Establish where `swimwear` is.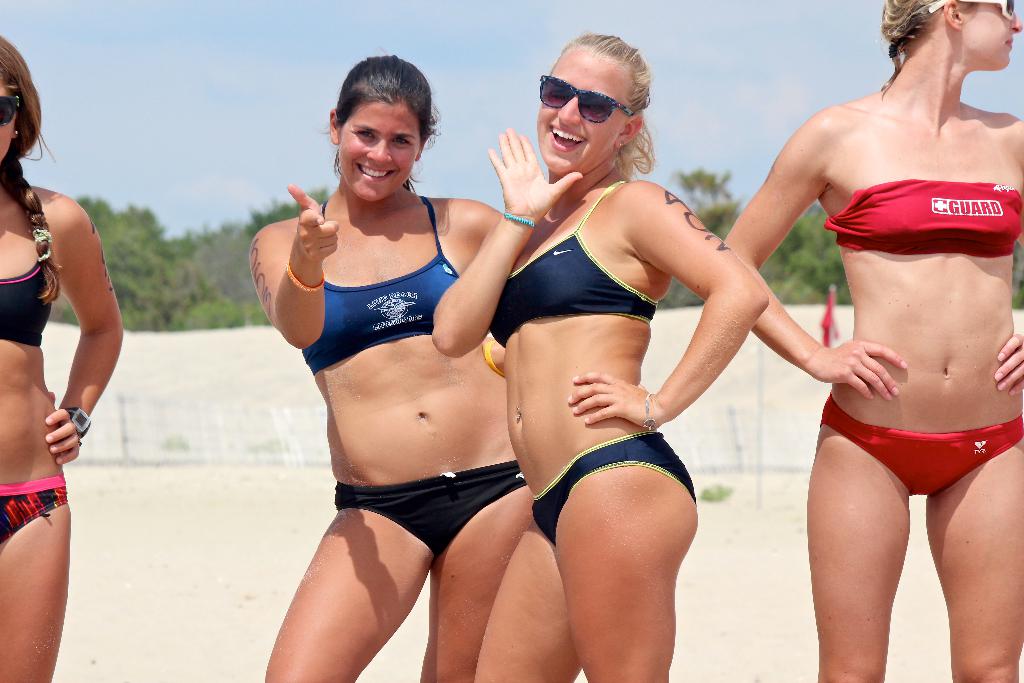
Established at [left=531, top=432, right=701, bottom=547].
